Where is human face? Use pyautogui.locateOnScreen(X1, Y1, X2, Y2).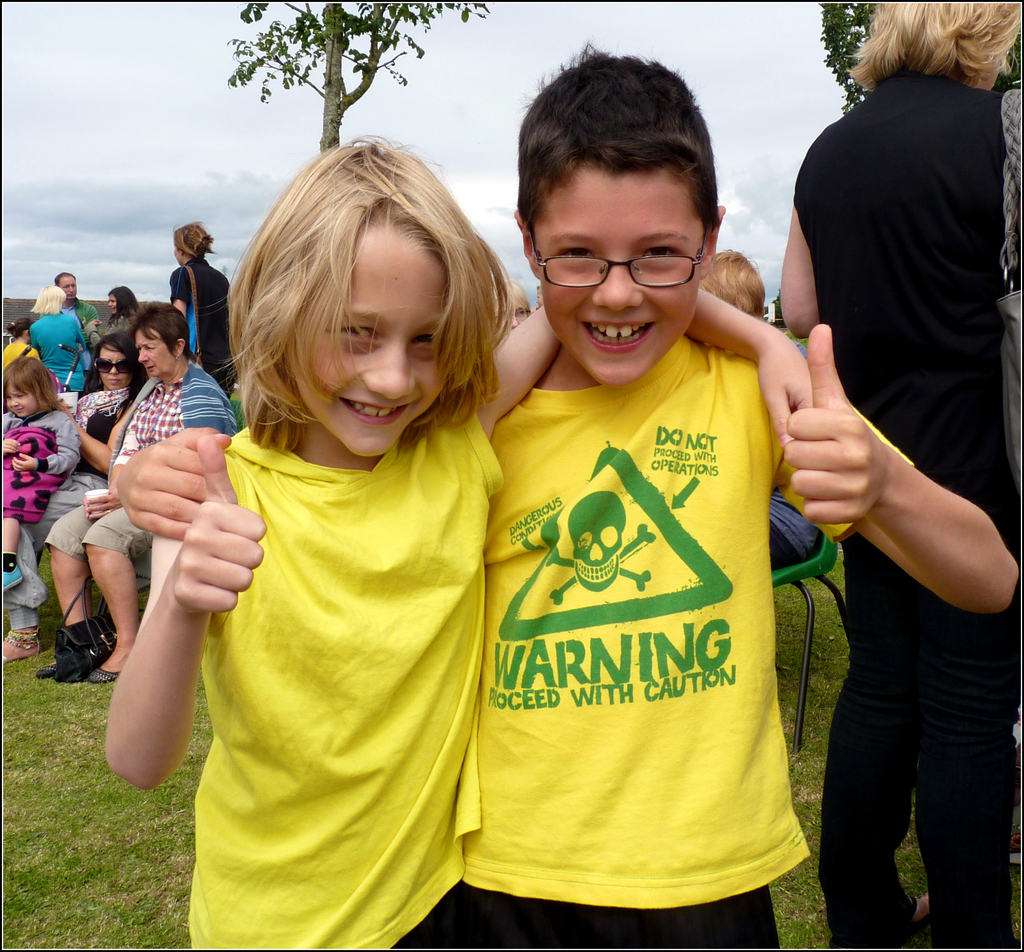
pyautogui.locateOnScreen(291, 220, 468, 459).
